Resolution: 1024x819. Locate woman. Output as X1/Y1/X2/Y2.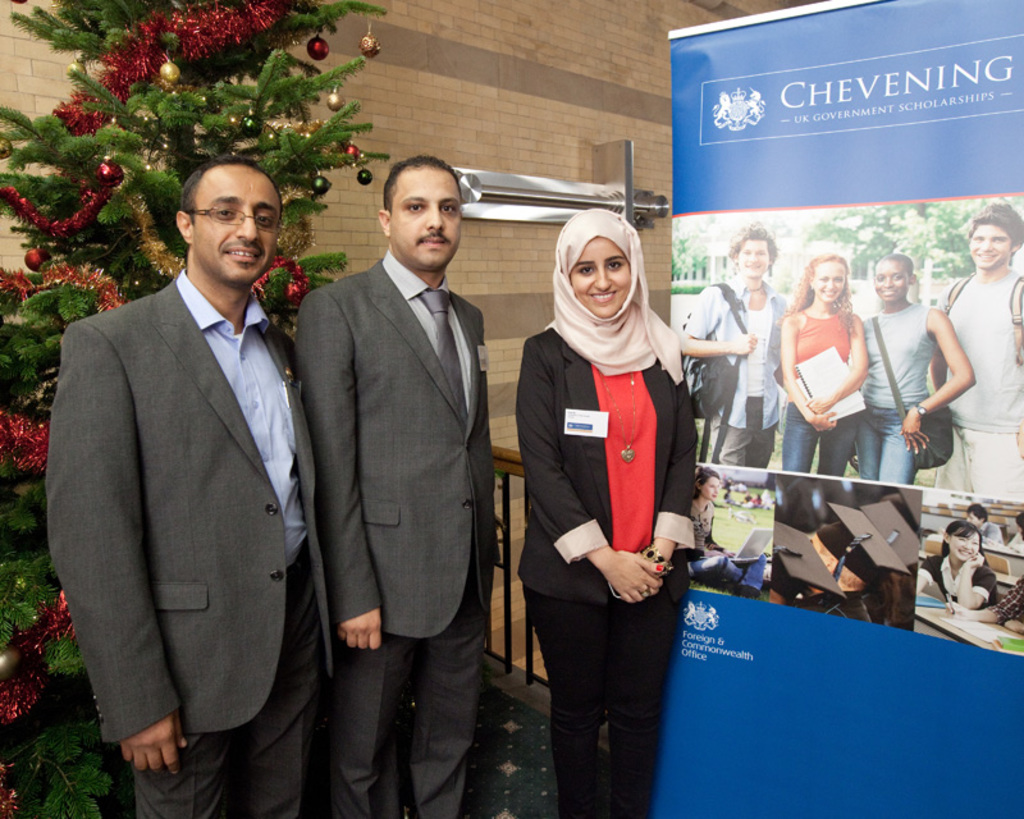
777/244/864/472.
